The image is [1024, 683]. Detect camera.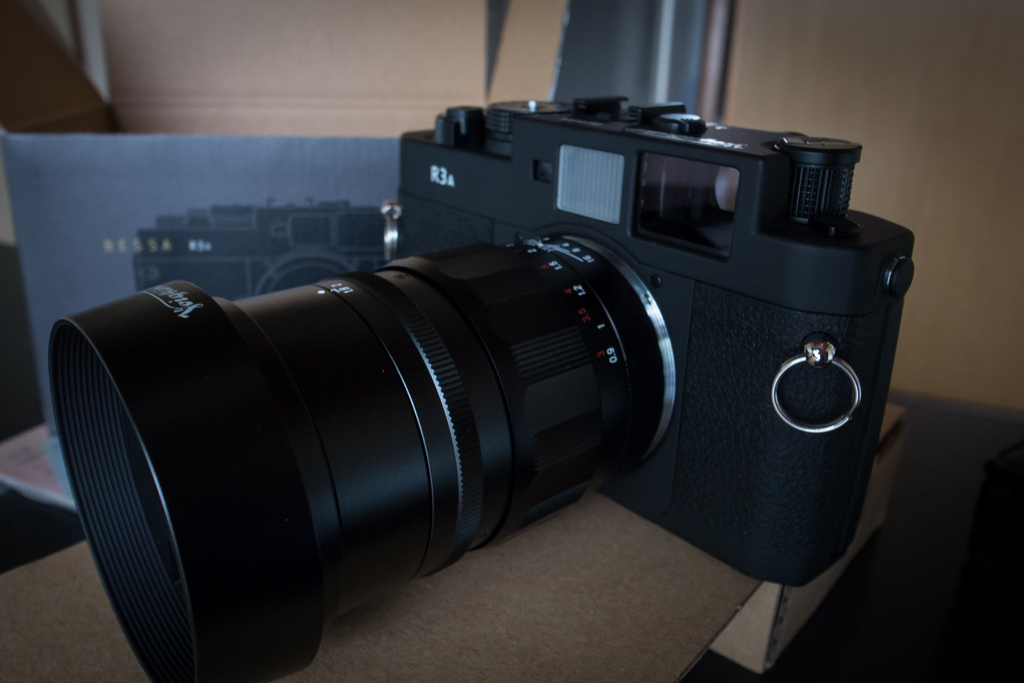
Detection: (48,95,916,682).
